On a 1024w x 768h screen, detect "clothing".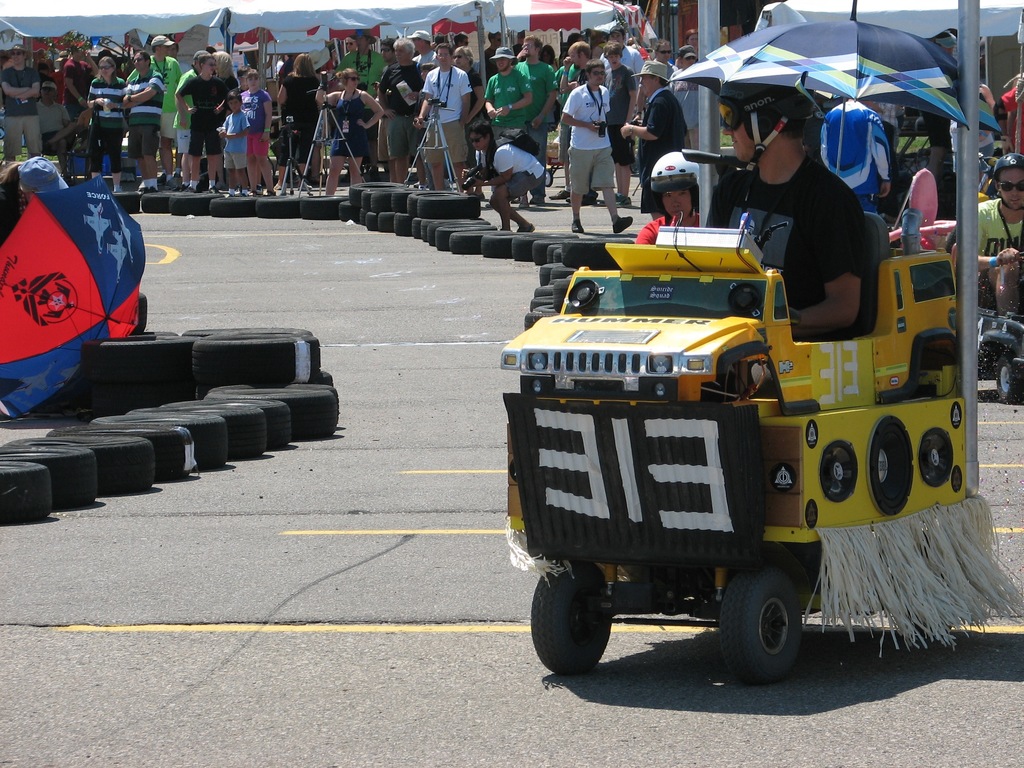
x1=336 y1=47 x2=388 y2=88.
